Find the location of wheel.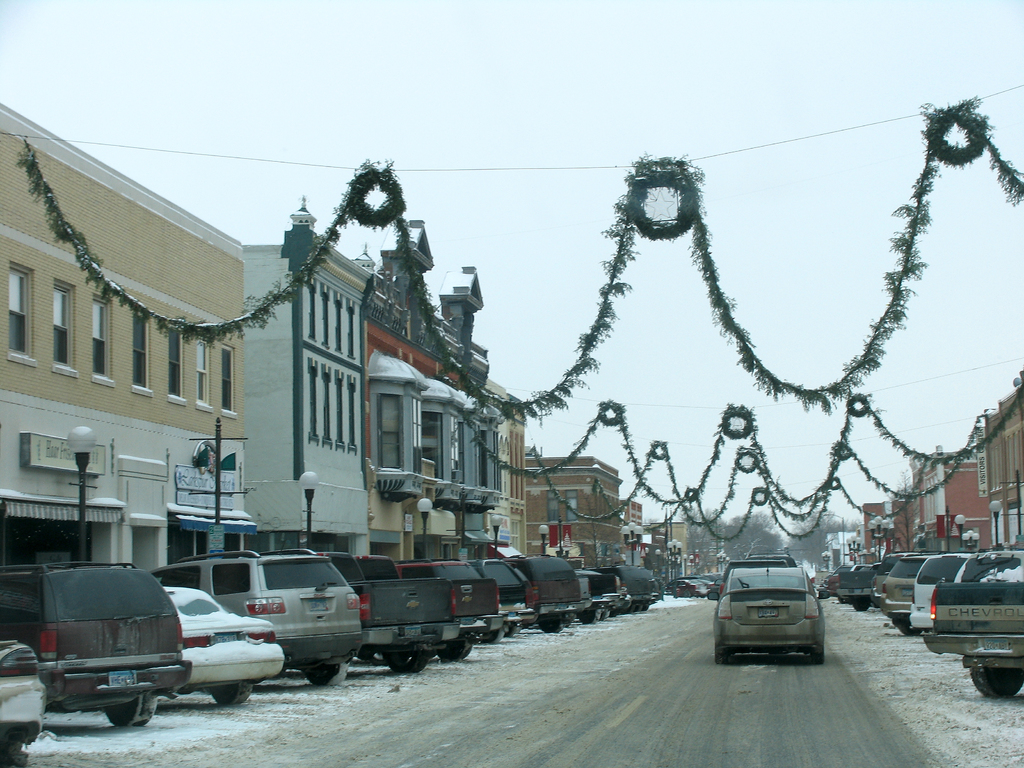
Location: crop(435, 638, 470, 664).
